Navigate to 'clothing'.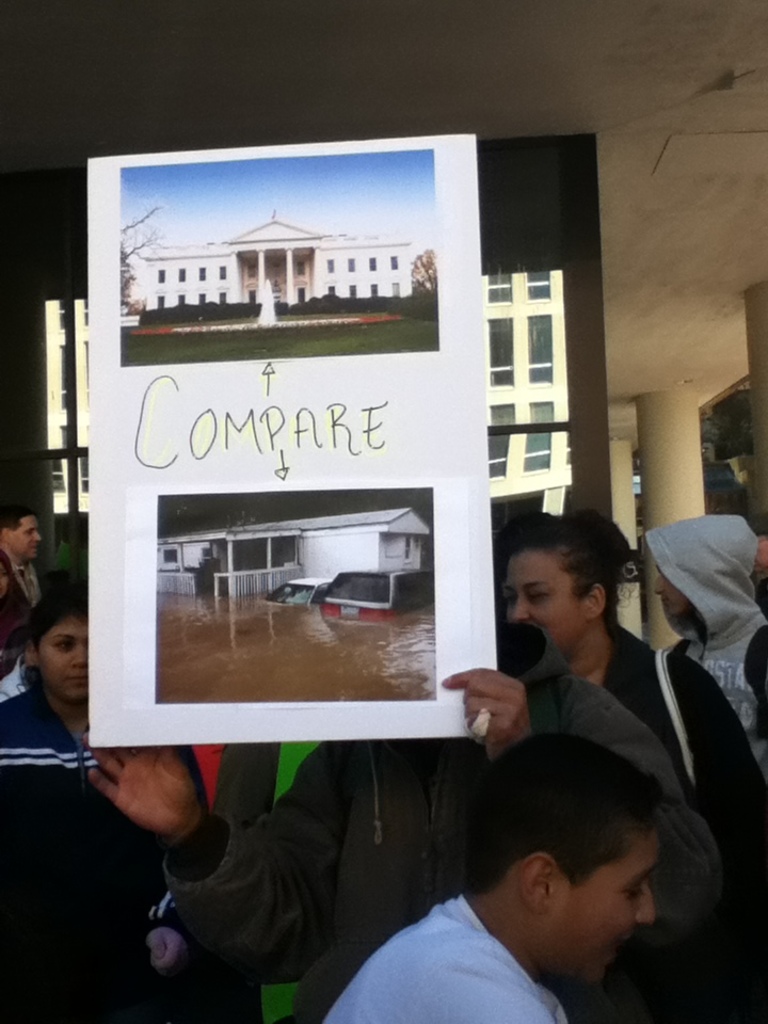
Navigation target: detection(642, 498, 767, 703).
